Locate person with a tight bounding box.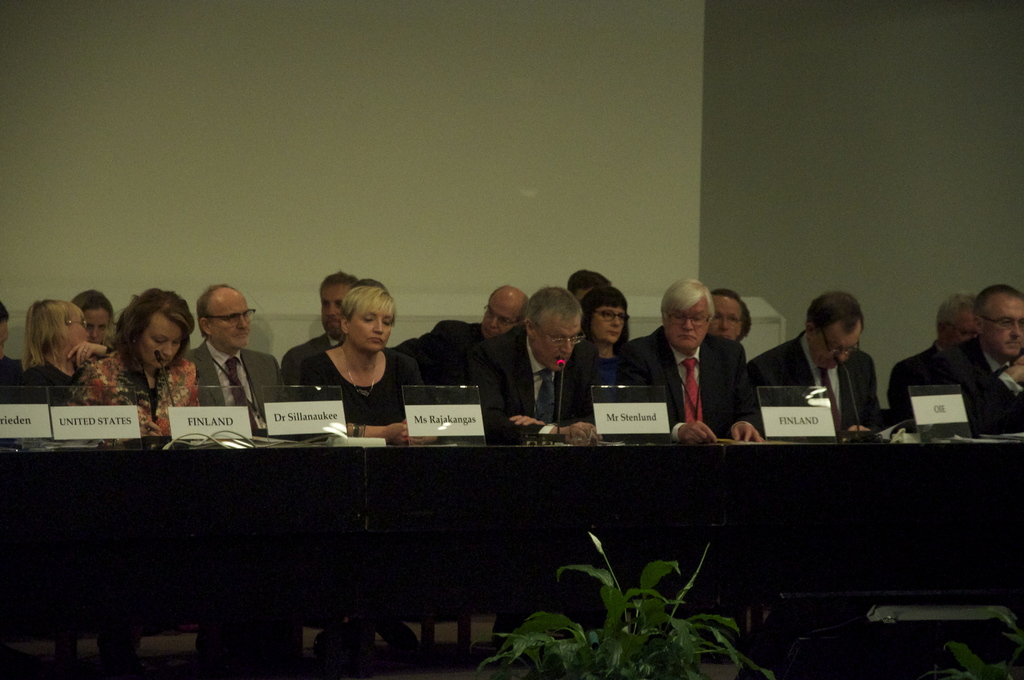
l=927, t=275, r=1023, b=430.
